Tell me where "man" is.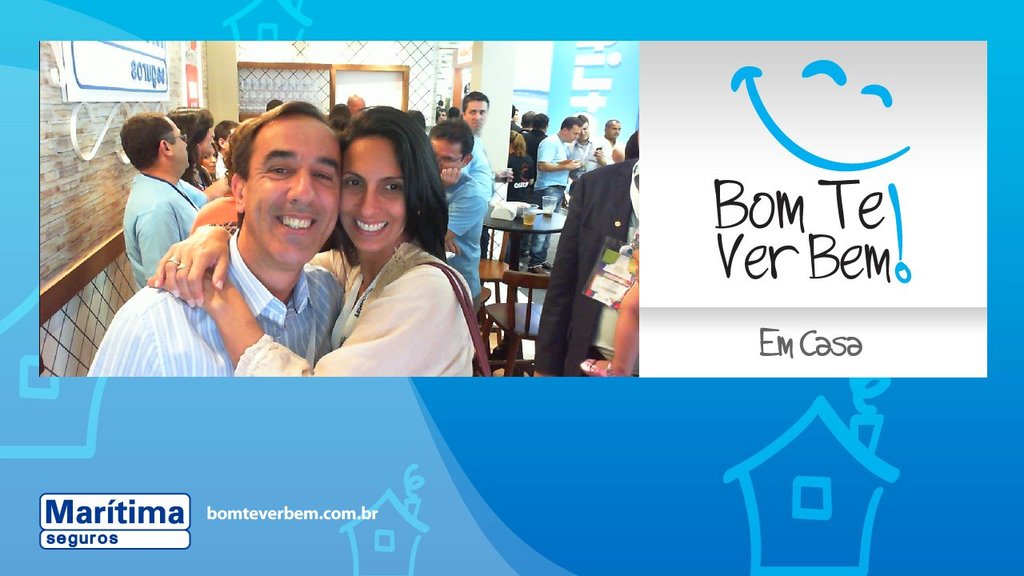
"man" is at 126,108,213,294.
